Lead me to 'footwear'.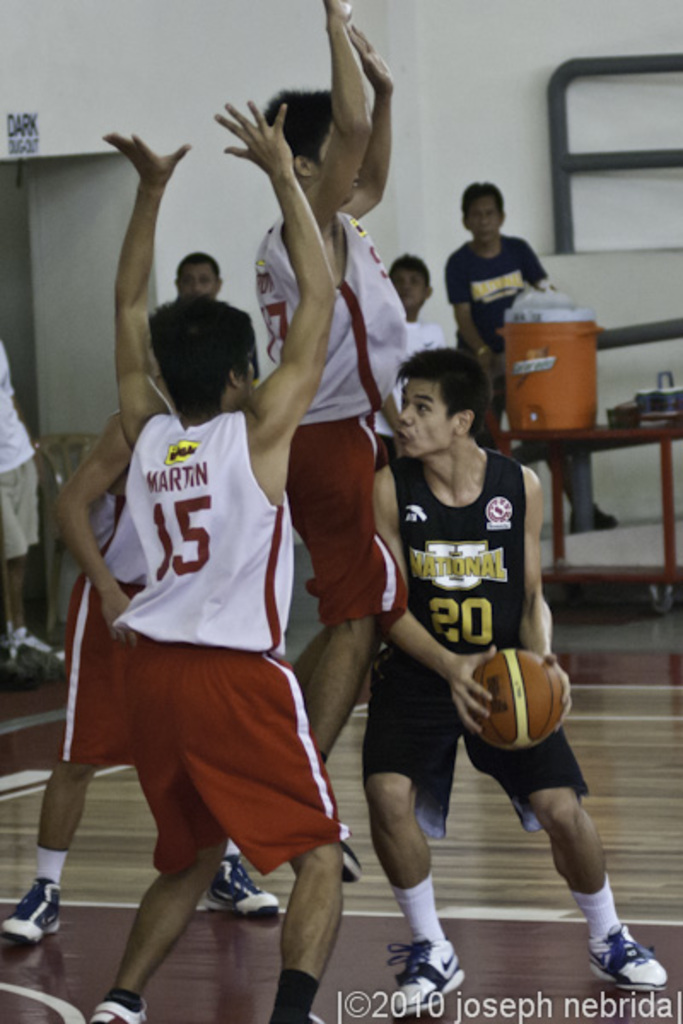
Lead to 0 620 67 667.
